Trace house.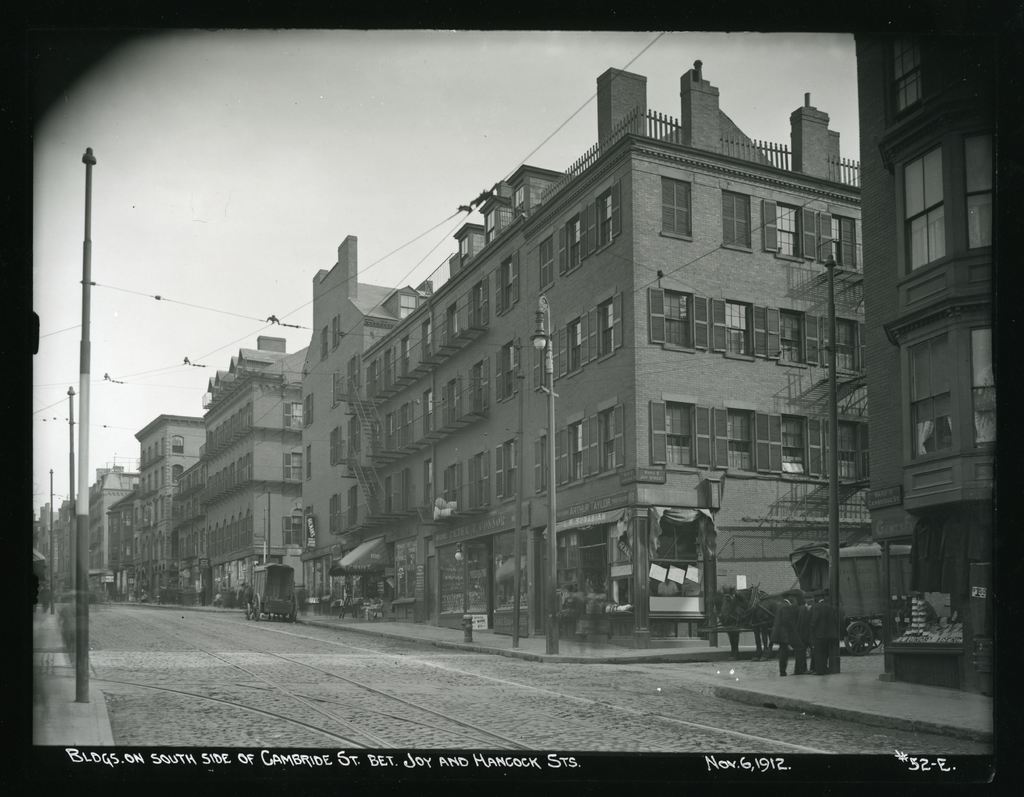
Traced to Rect(15, 39, 1003, 637).
